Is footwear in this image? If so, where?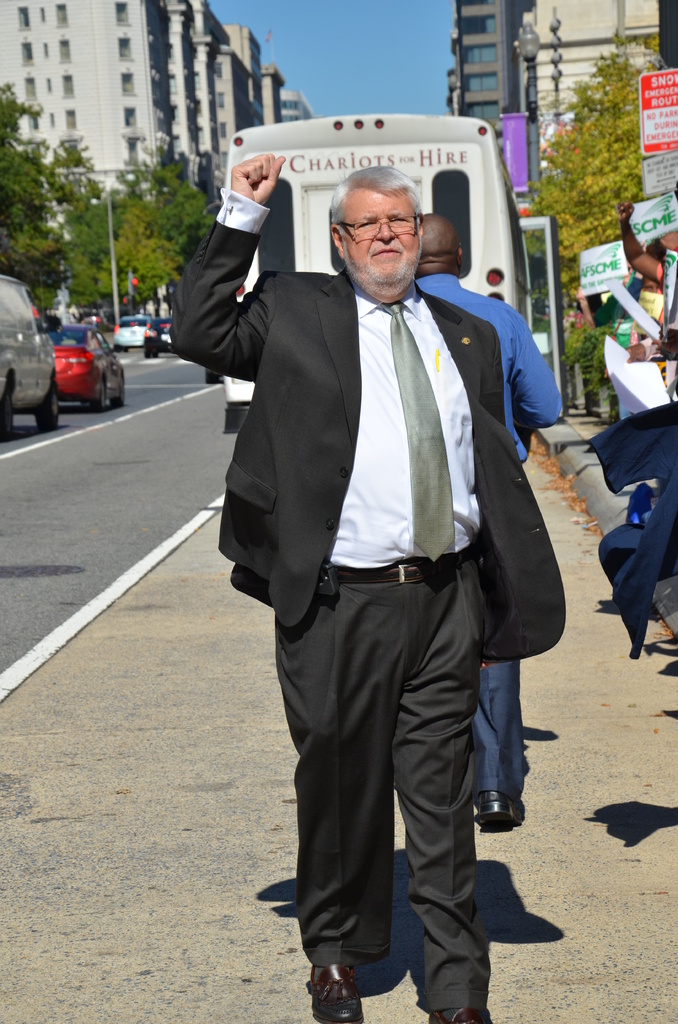
Yes, at 427/1009/496/1023.
